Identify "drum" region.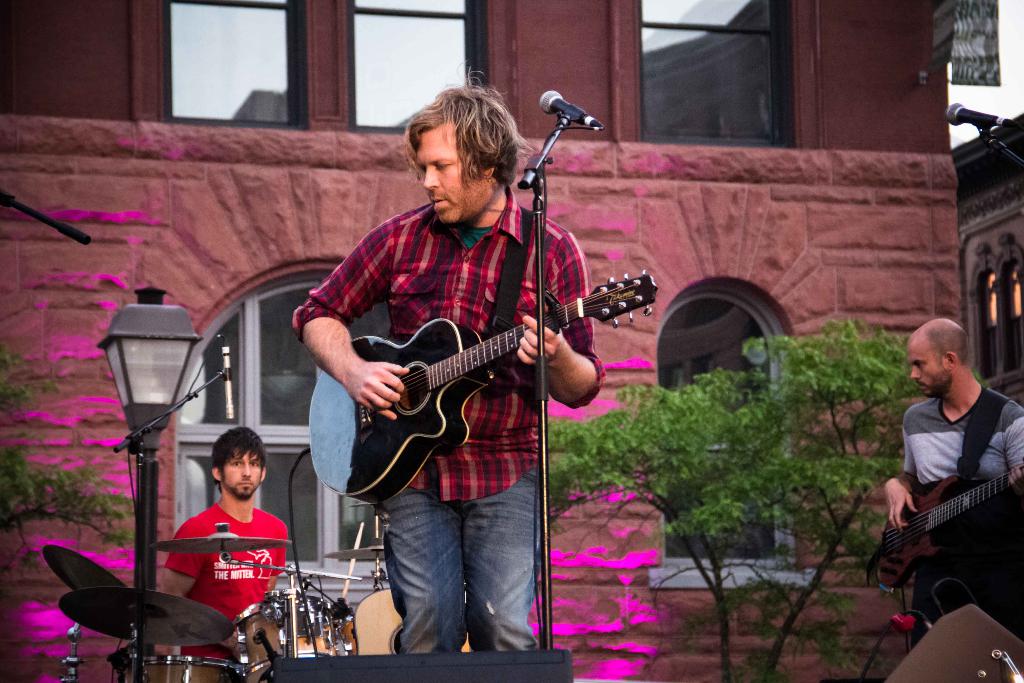
Region: region(114, 652, 246, 682).
